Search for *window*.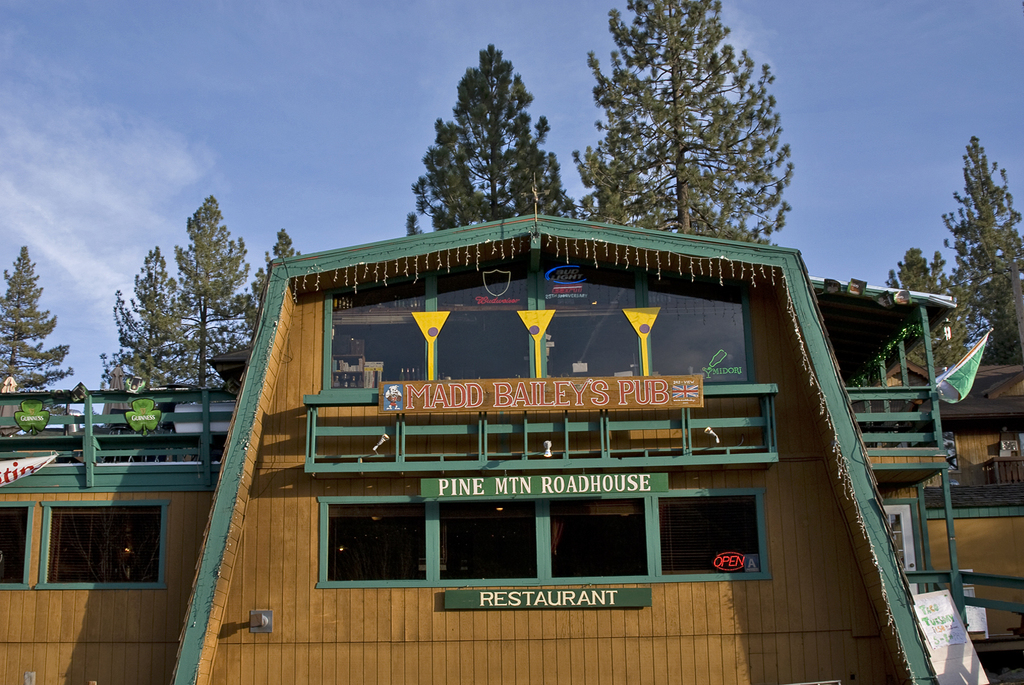
Found at (x1=33, y1=498, x2=176, y2=588).
